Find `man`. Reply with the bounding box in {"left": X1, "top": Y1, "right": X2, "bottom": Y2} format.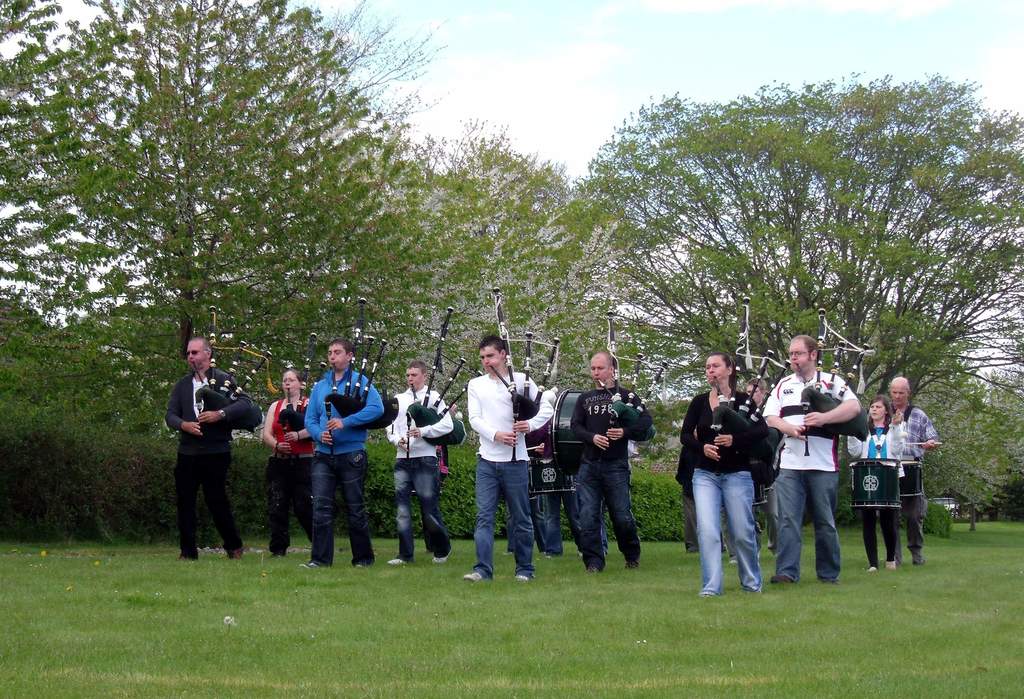
{"left": 163, "top": 334, "right": 252, "bottom": 565}.
